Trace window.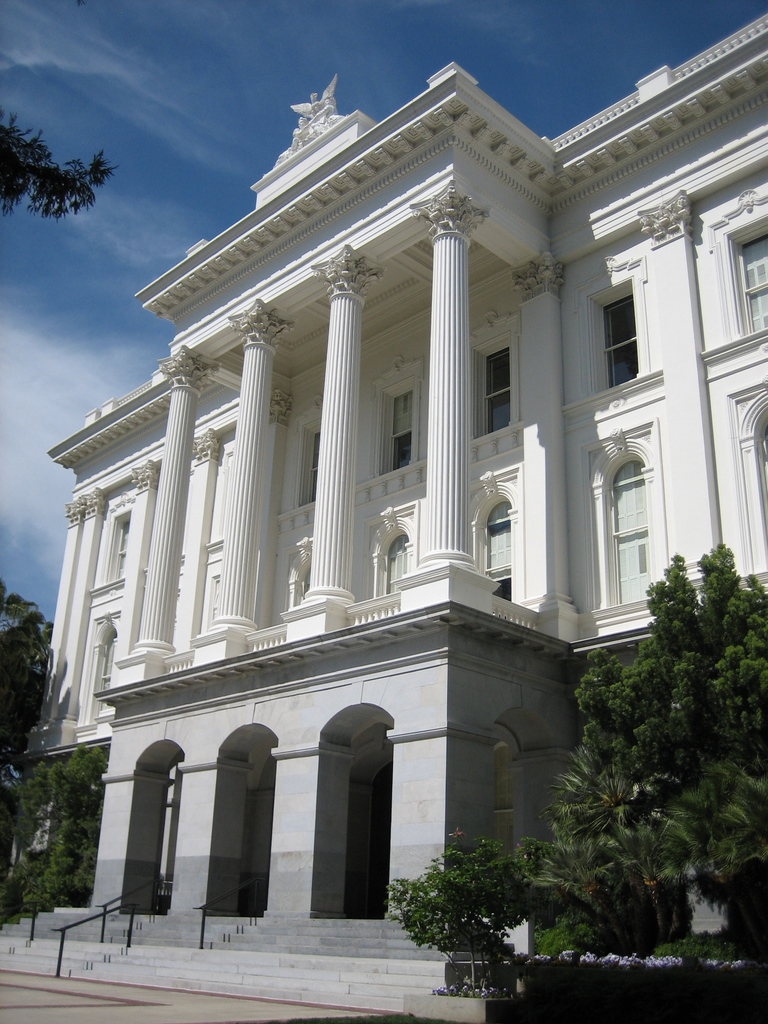
Traced to [left=469, top=330, right=520, bottom=442].
